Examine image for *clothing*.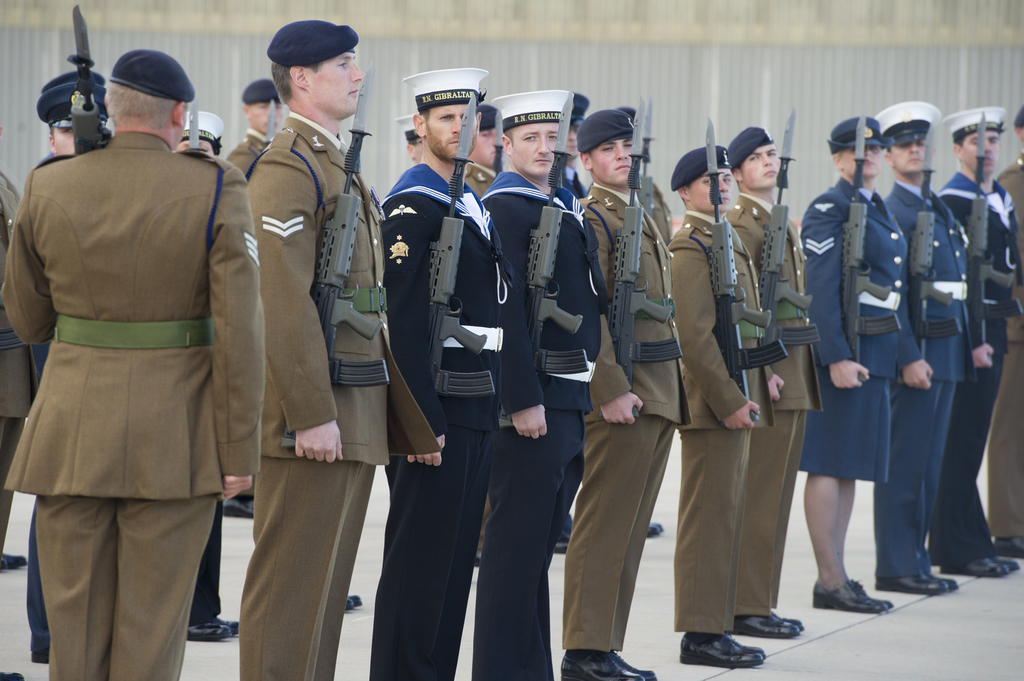
Examination result: (x1=874, y1=173, x2=958, y2=605).
